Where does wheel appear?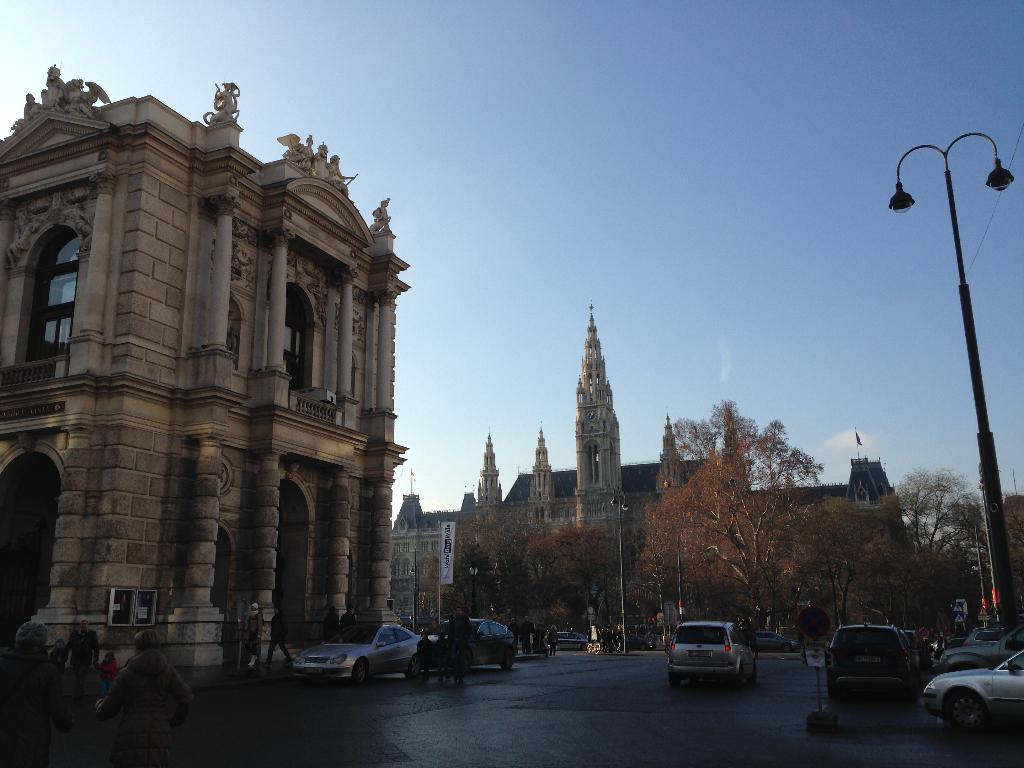
Appears at locate(351, 662, 372, 684).
